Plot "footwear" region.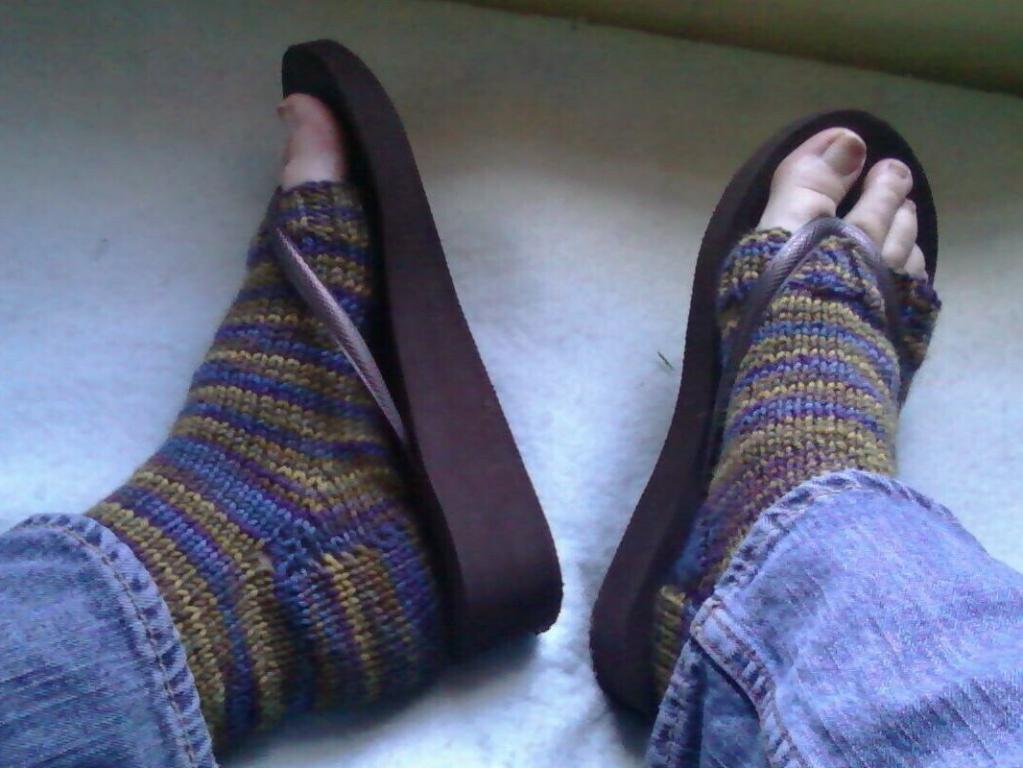
Plotted at pyautogui.locateOnScreen(255, 39, 578, 653).
